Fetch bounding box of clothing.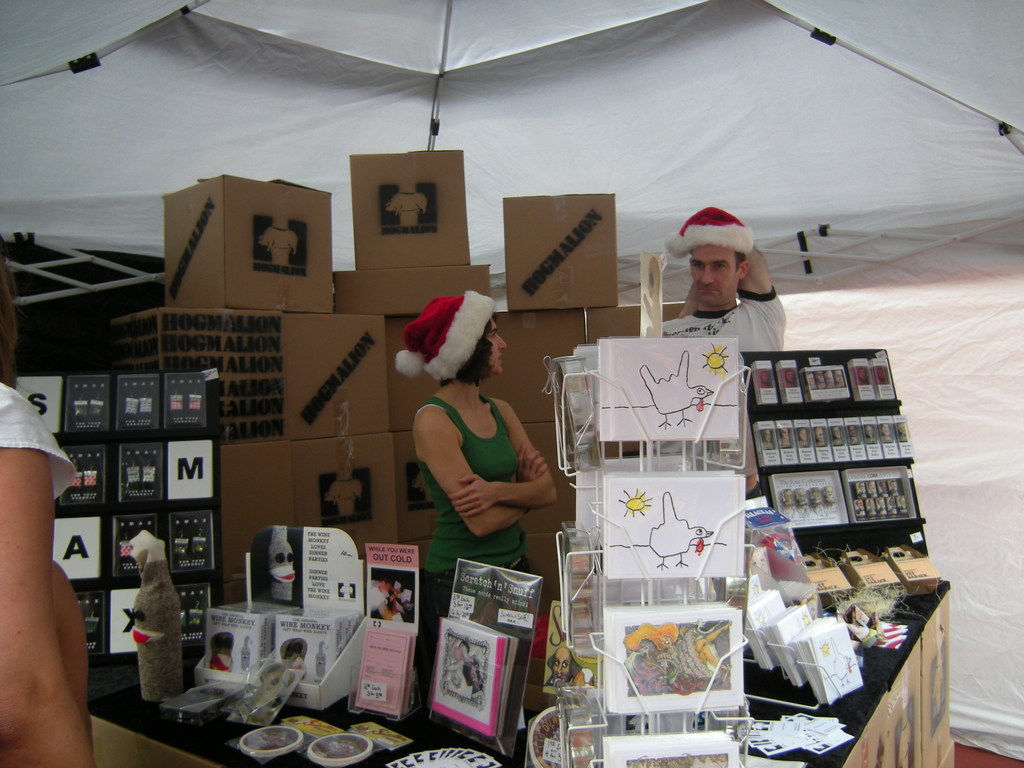
Bbox: (left=412, top=380, right=568, bottom=572).
